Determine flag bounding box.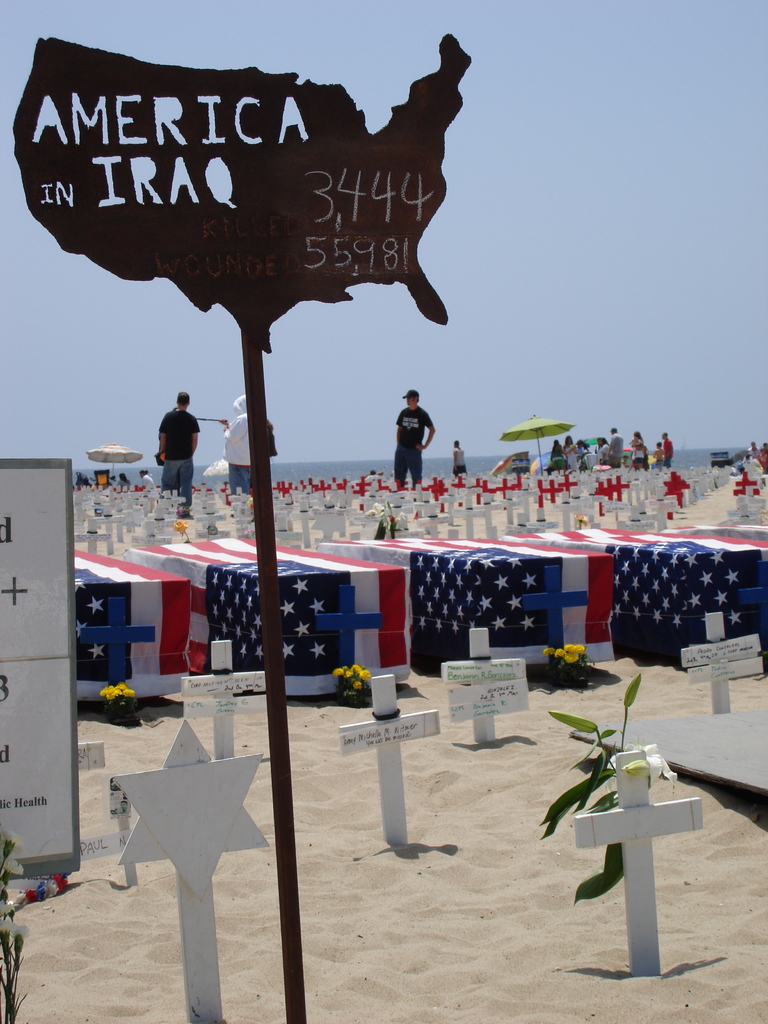
Determined: locate(70, 543, 197, 682).
